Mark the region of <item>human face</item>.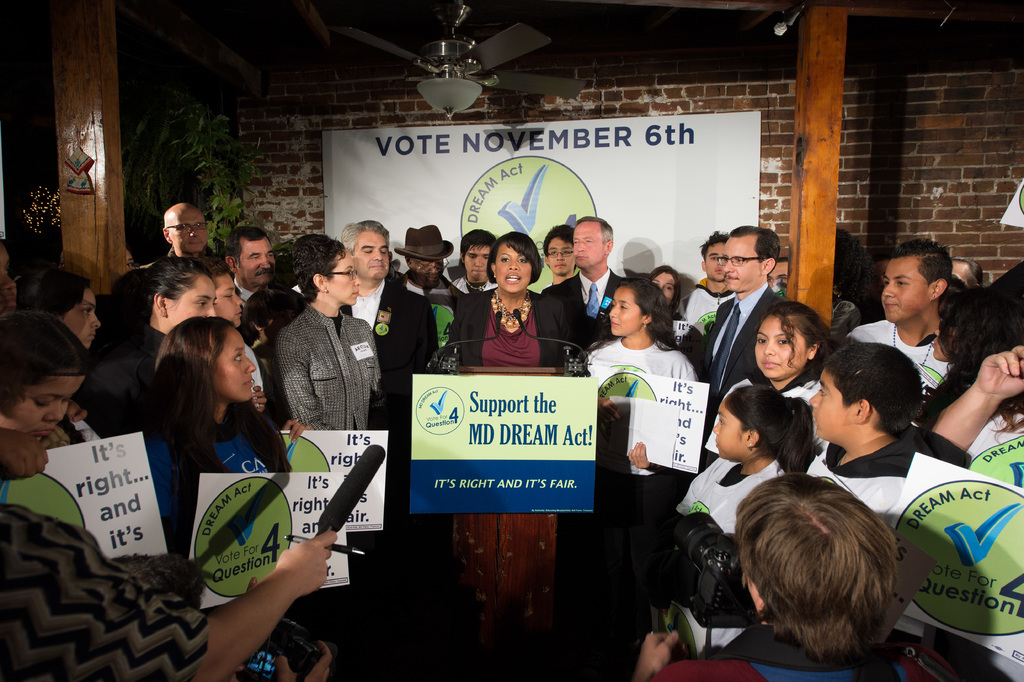
Region: [left=326, top=253, right=358, bottom=306].
